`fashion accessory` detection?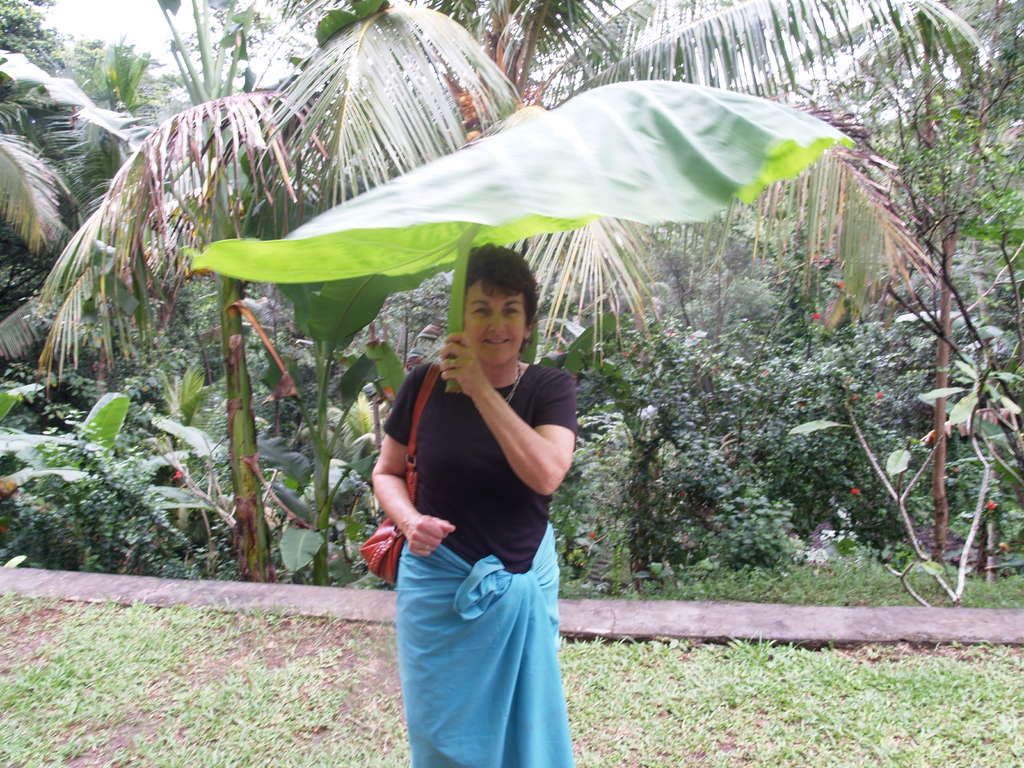
bbox=[476, 358, 534, 422]
